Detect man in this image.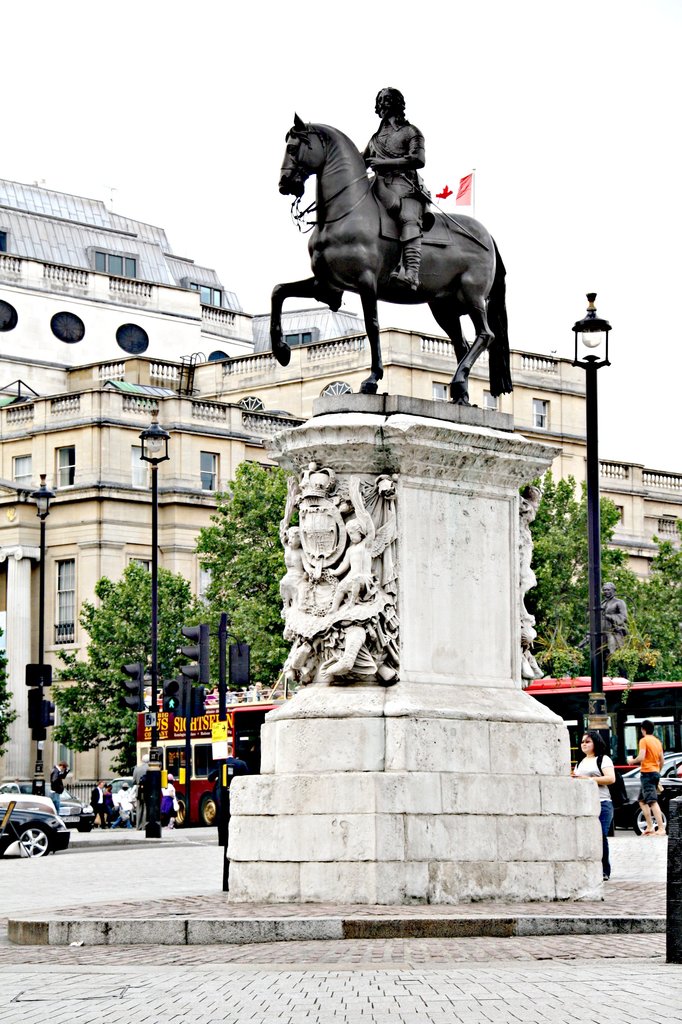
Detection: <bbox>601, 576, 625, 672</bbox>.
